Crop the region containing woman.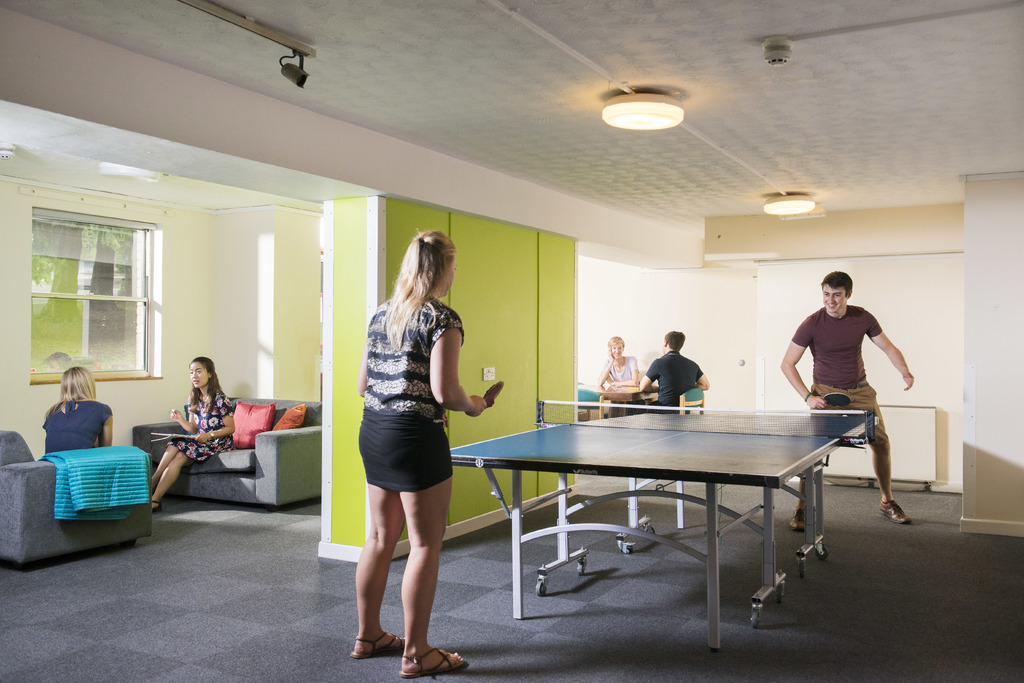
Crop region: crop(348, 230, 486, 677).
